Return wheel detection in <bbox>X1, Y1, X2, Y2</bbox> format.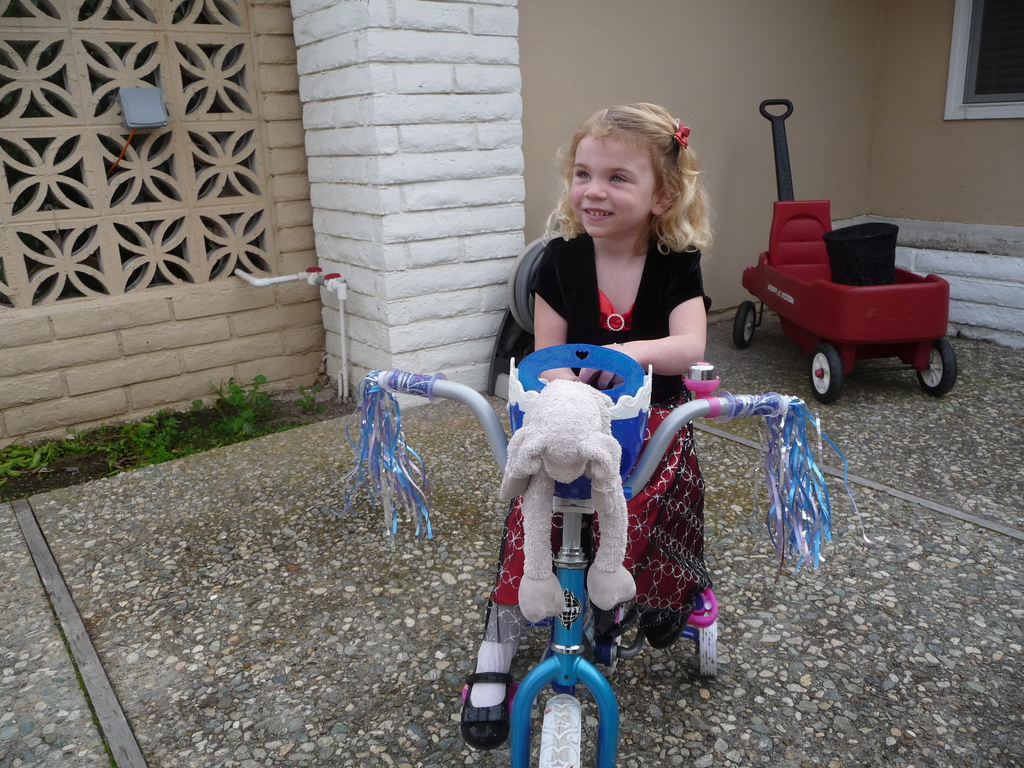
<bbox>540, 691, 576, 767</bbox>.
